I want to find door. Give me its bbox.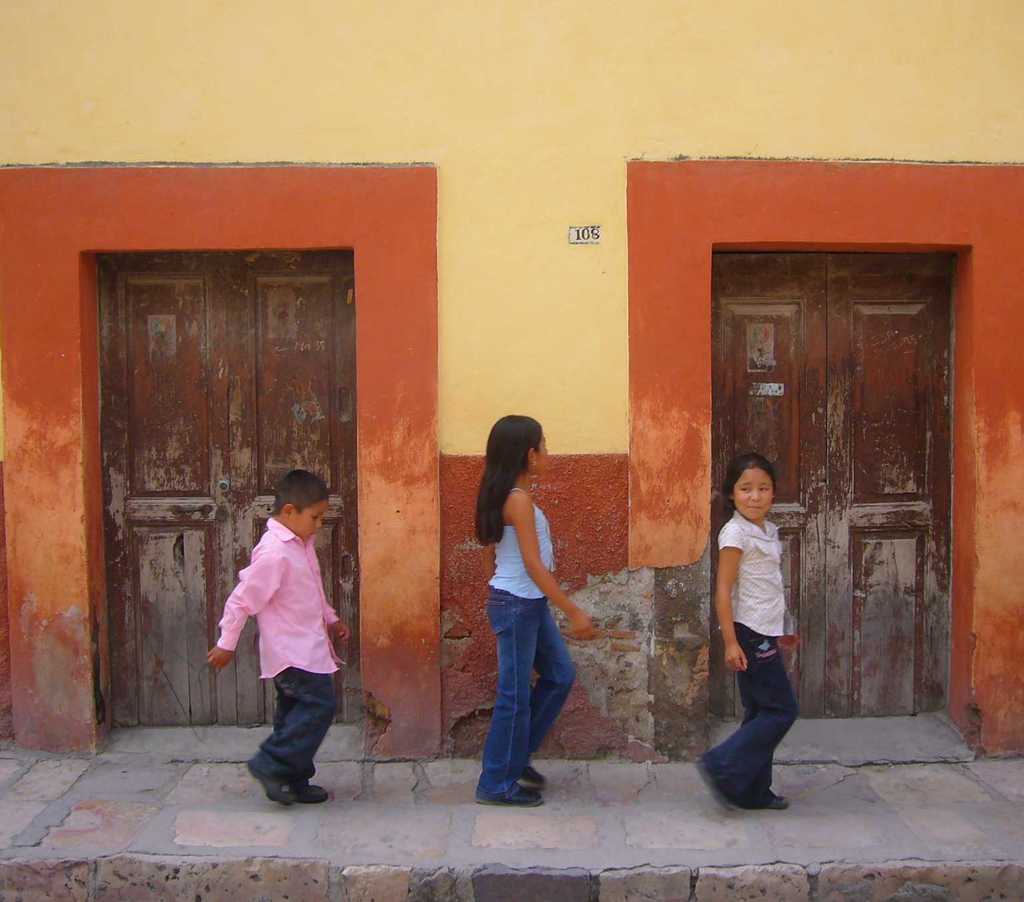
96 248 359 726.
